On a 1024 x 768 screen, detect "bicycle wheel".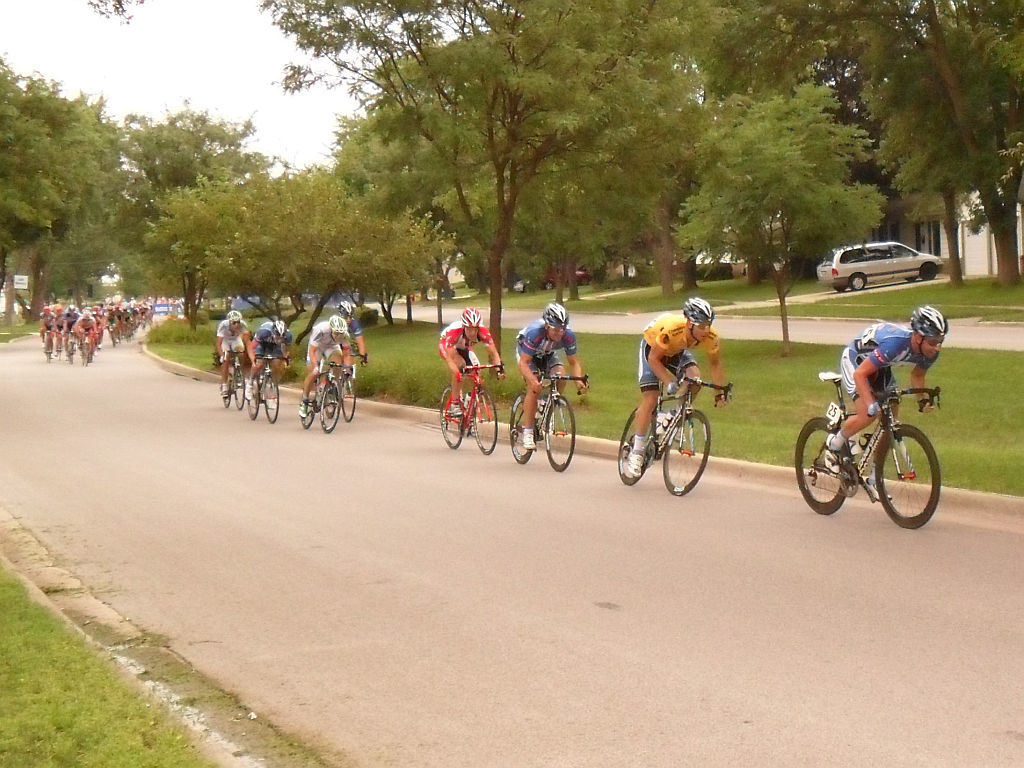
bbox(884, 416, 946, 529).
